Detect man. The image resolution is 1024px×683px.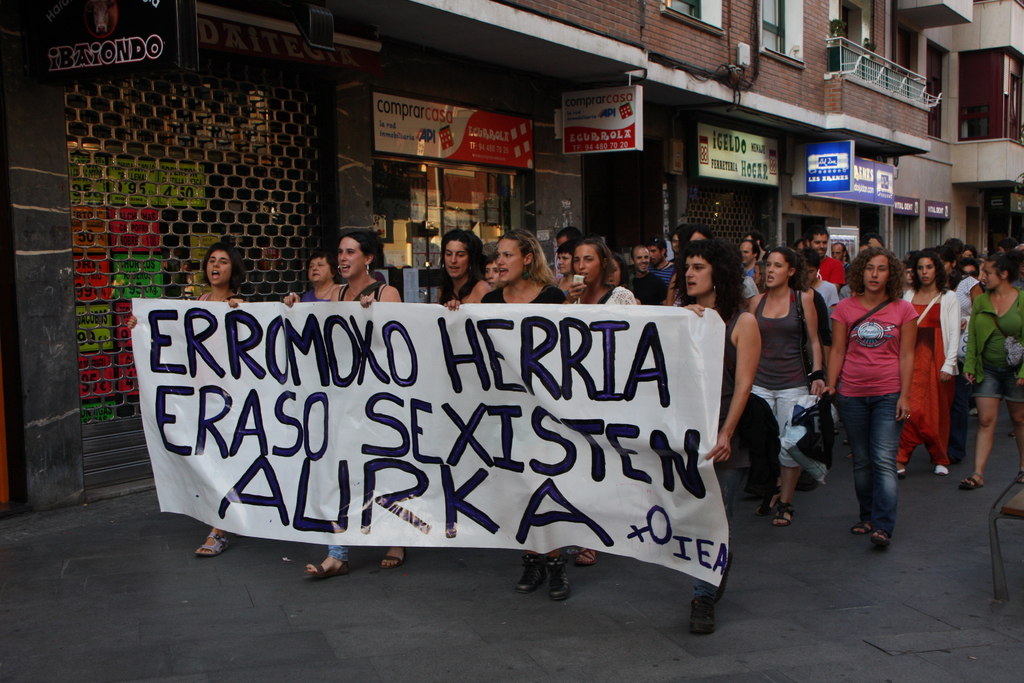
[801,234,851,306].
